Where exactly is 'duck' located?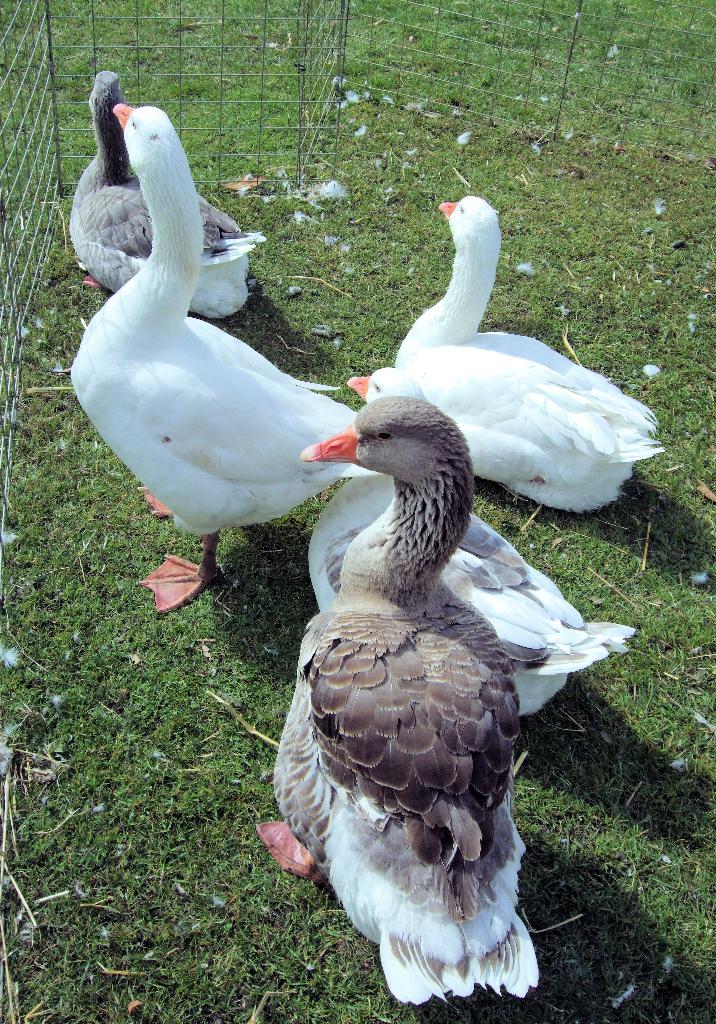
Its bounding box is x1=304 y1=407 x2=569 y2=995.
